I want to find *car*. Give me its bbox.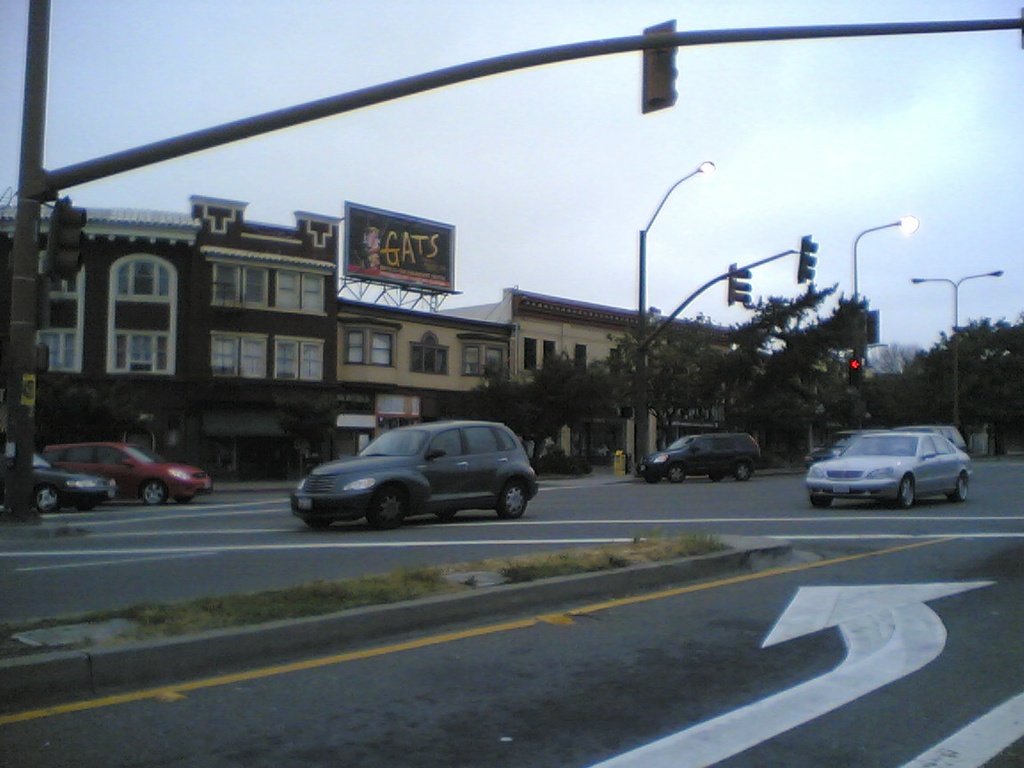
{"x1": 804, "y1": 428, "x2": 887, "y2": 471}.
